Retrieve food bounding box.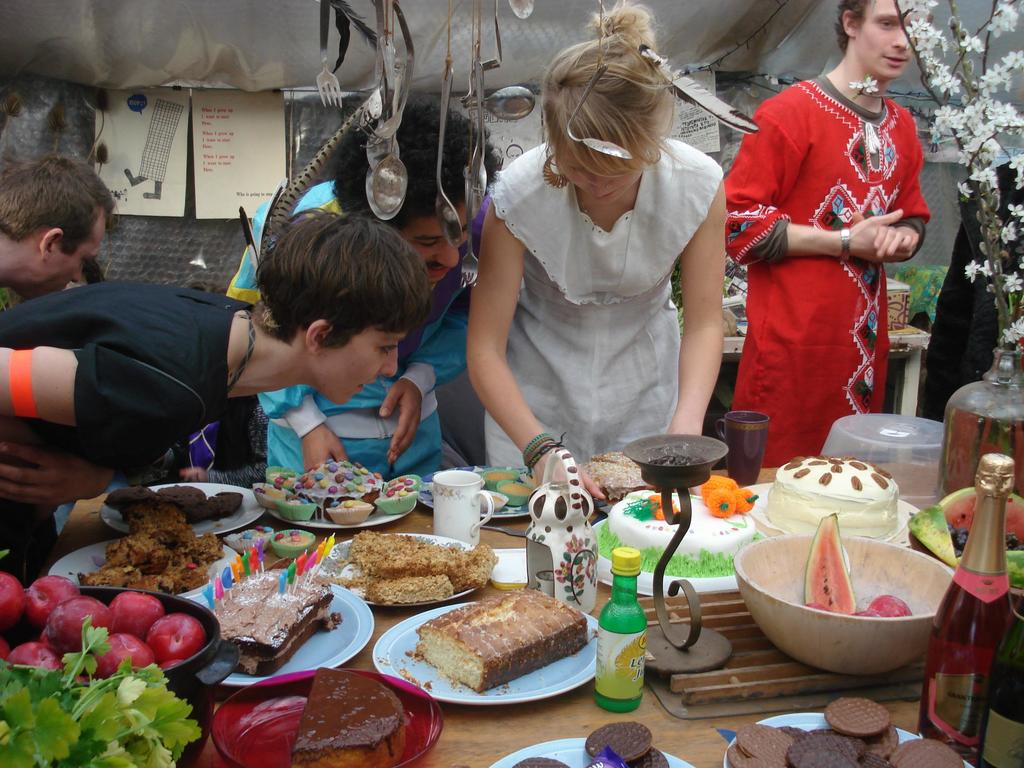
Bounding box: <box>0,617,202,767</box>.
